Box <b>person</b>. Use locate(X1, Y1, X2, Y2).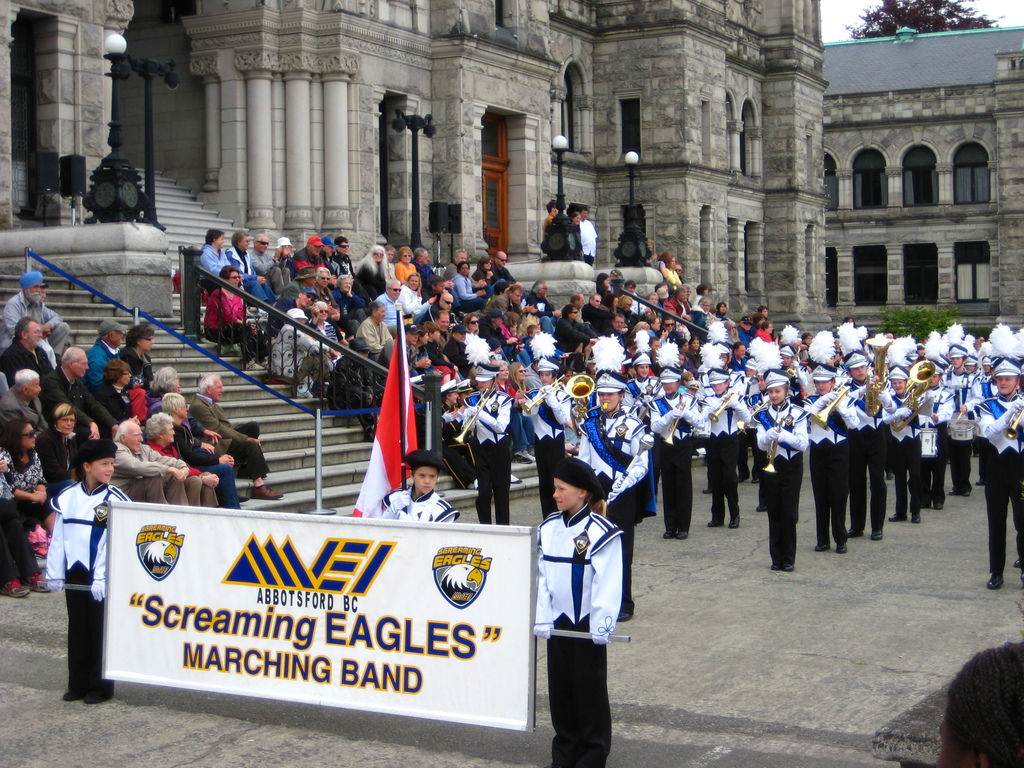
locate(51, 449, 137, 709).
